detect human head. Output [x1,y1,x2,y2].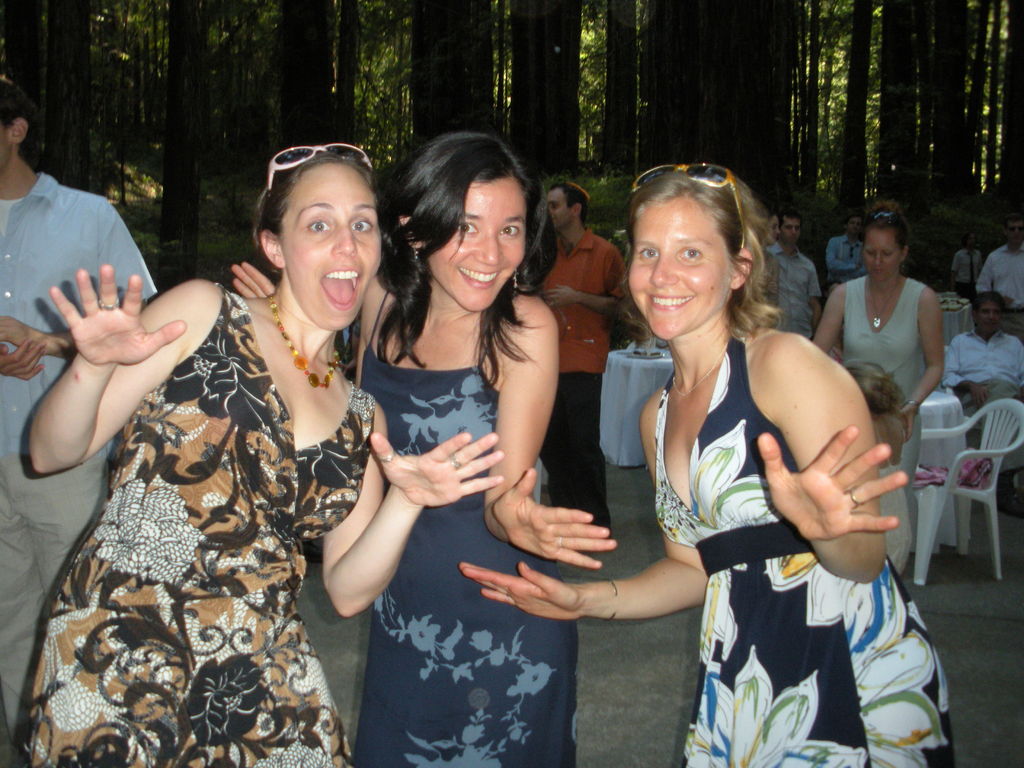
[1001,217,1023,248].
